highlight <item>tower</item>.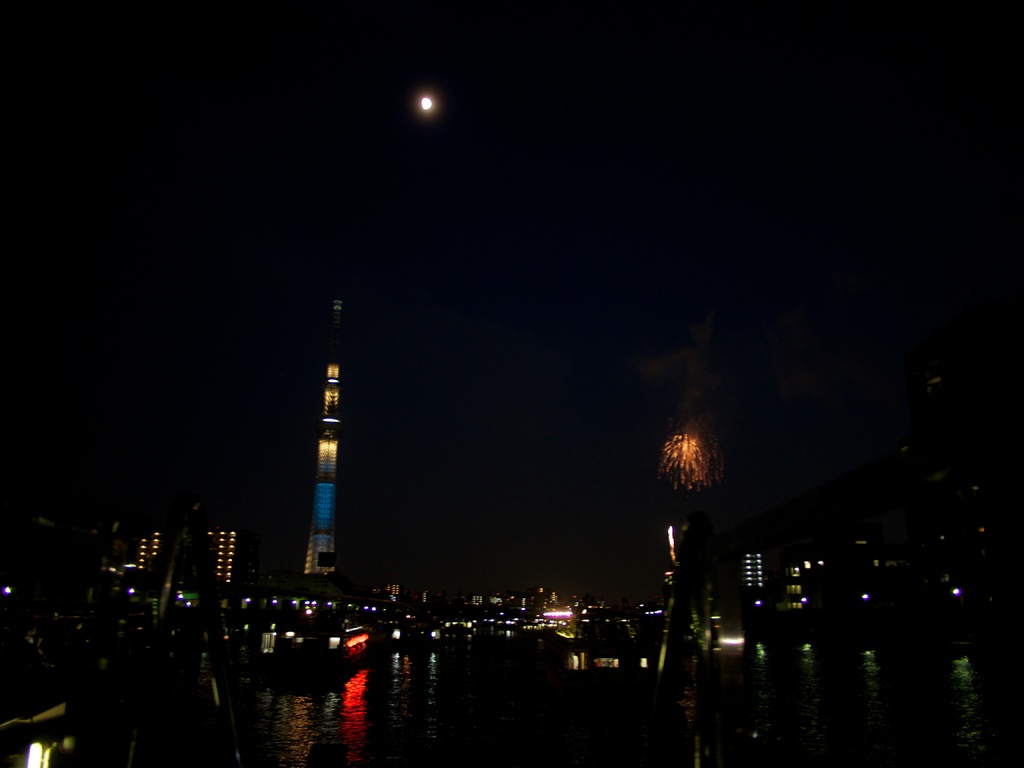
Highlighted region: rect(196, 515, 244, 600).
